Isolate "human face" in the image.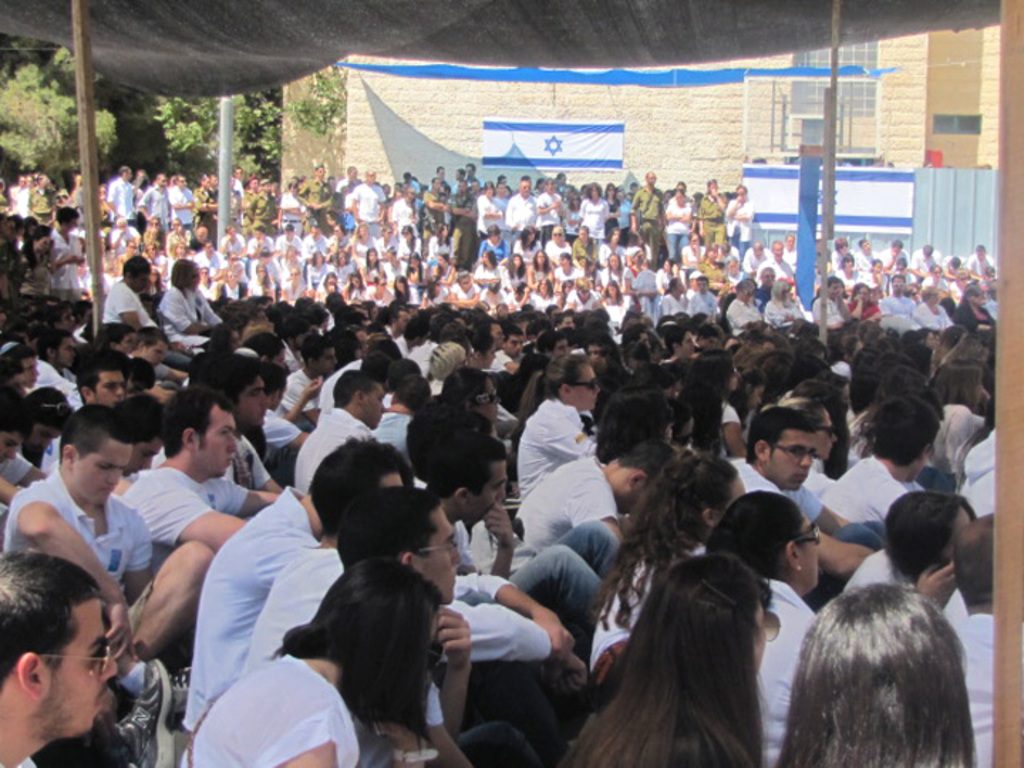
Isolated region: x1=472 y1=466 x2=506 y2=529.
